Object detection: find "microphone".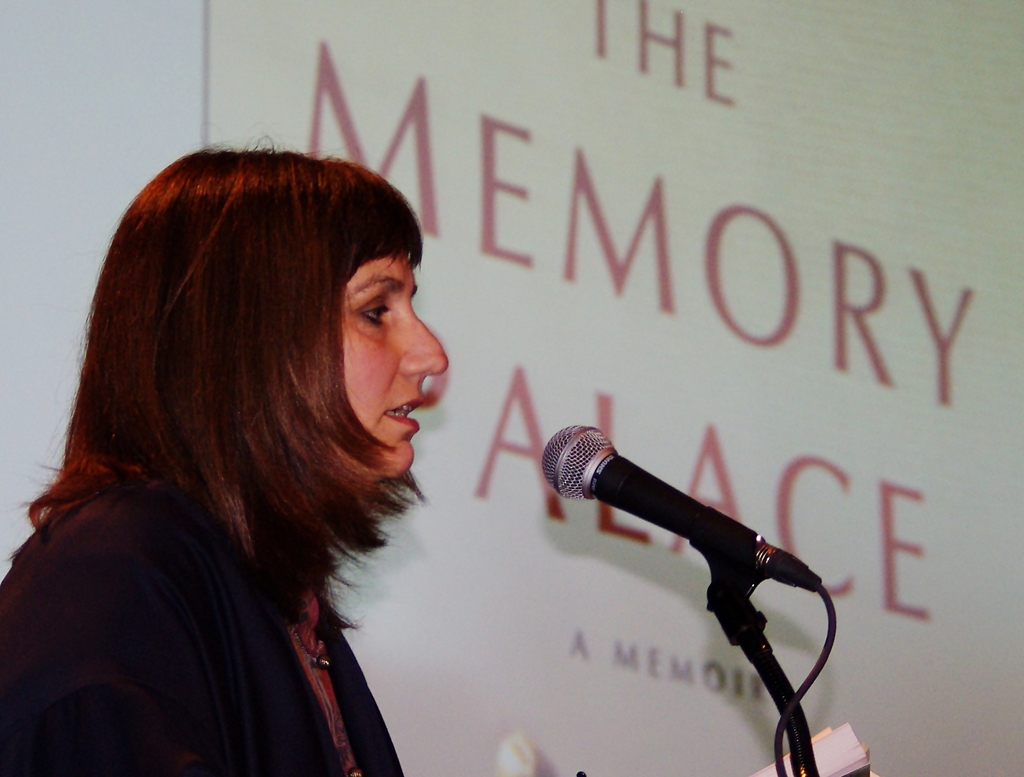
x1=534, y1=431, x2=822, y2=646.
